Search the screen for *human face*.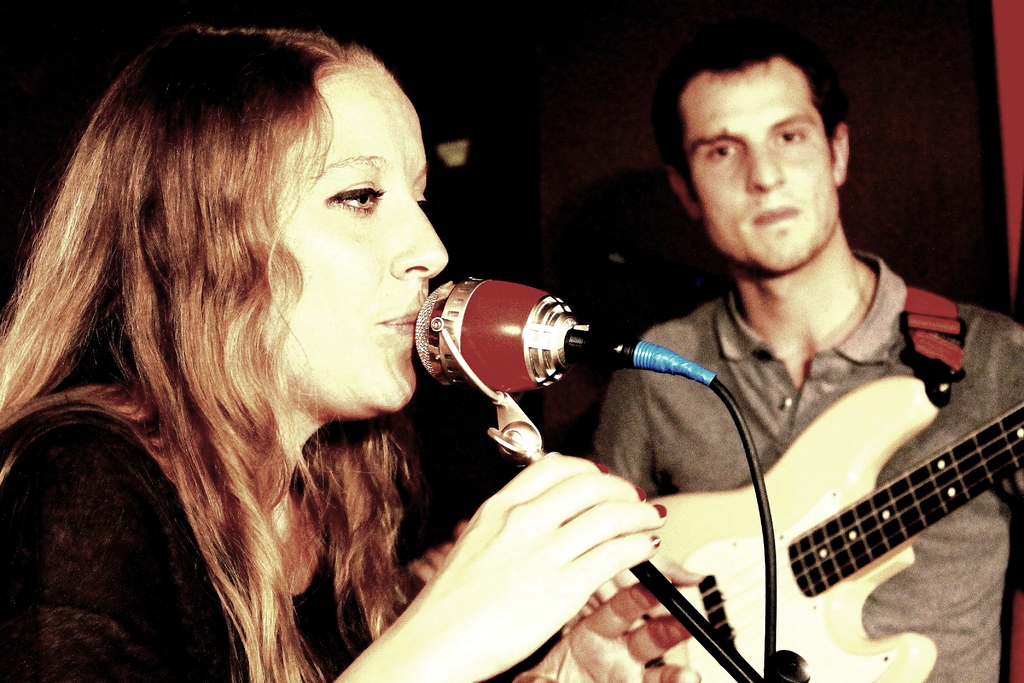
Found at bbox(275, 59, 448, 418).
